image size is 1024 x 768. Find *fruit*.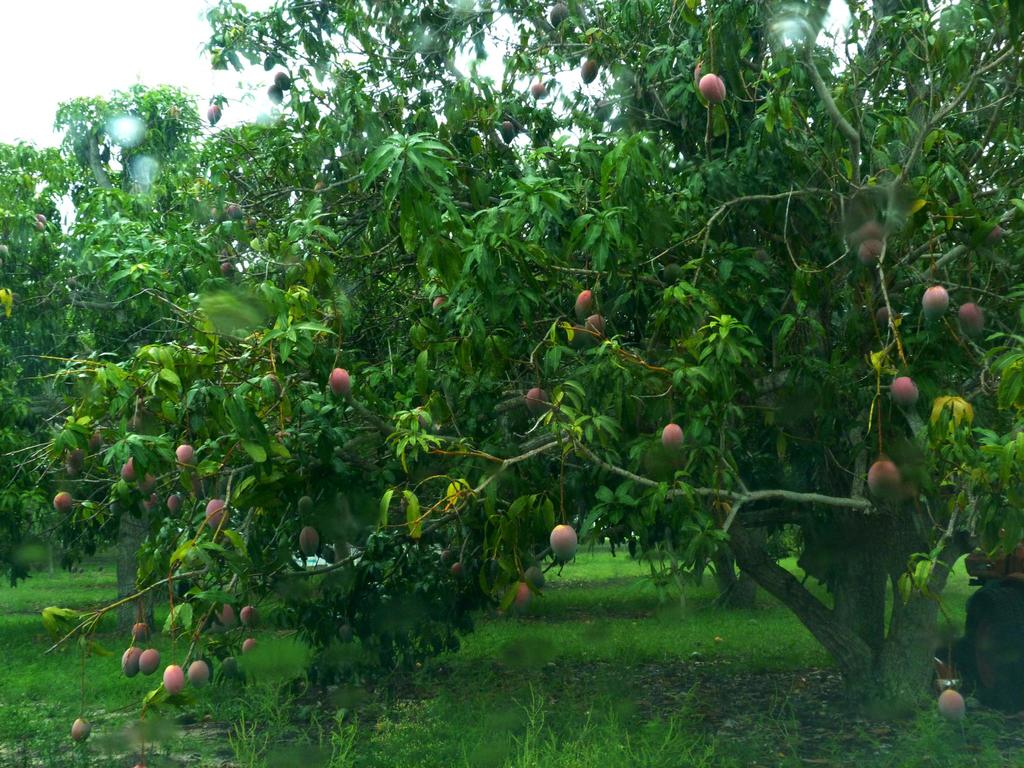
x1=445 y1=636 x2=463 y2=651.
